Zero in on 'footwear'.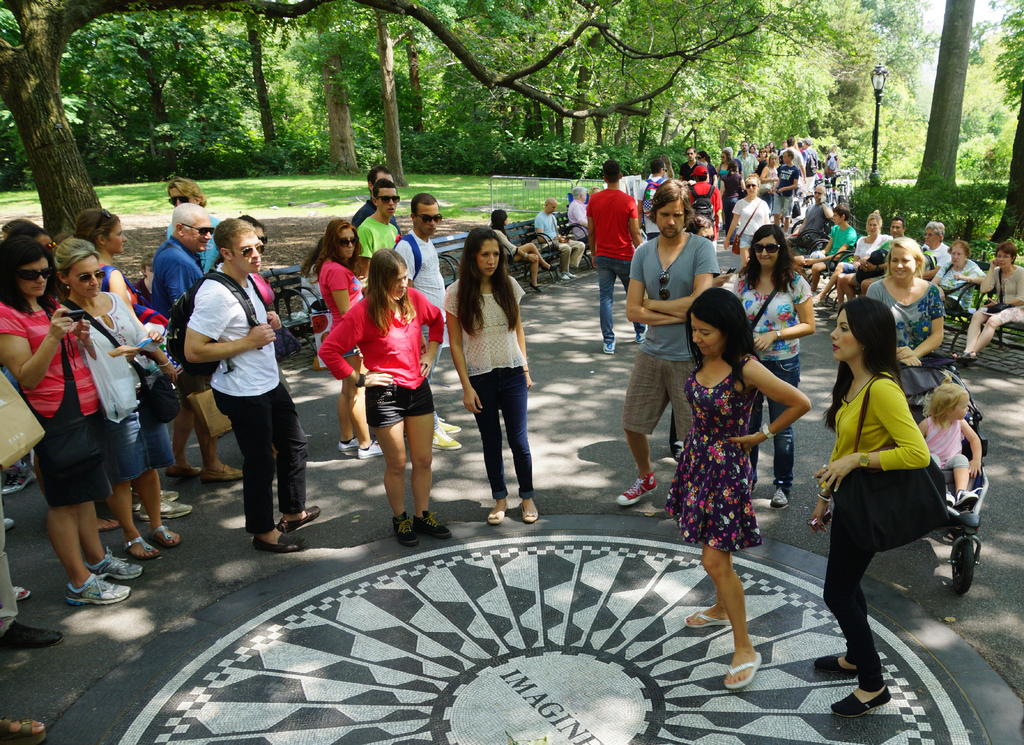
Zeroed in: 810:298:826:307.
